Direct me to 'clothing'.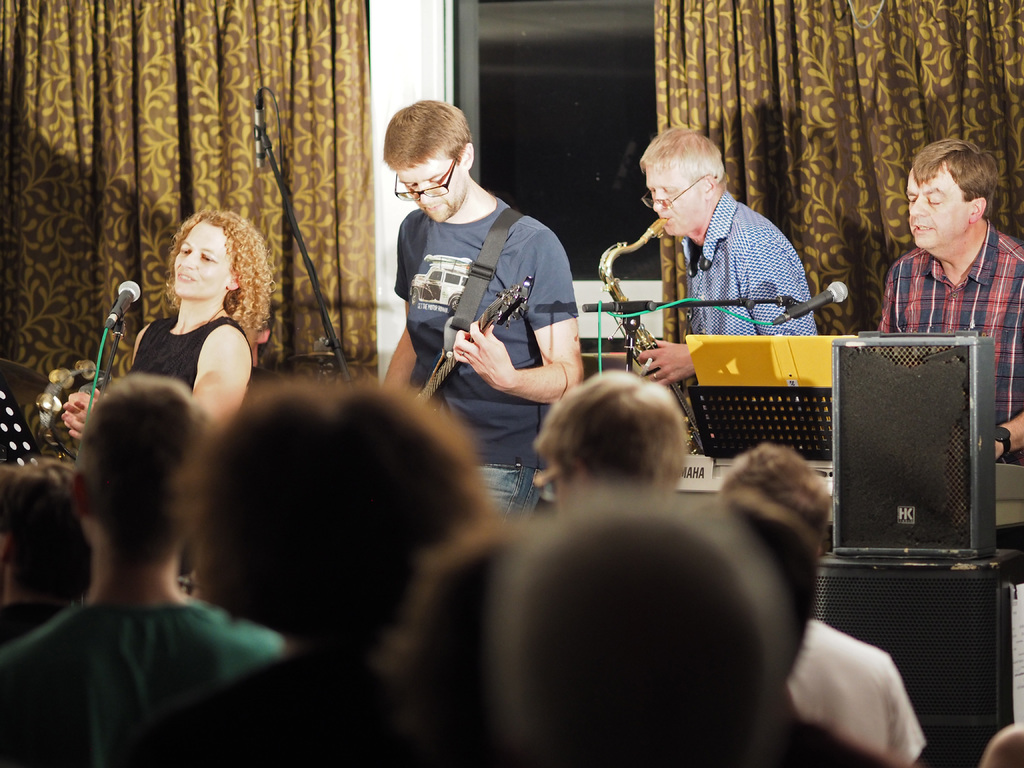
Direction: l=126, t=296, r=259, b=419.
